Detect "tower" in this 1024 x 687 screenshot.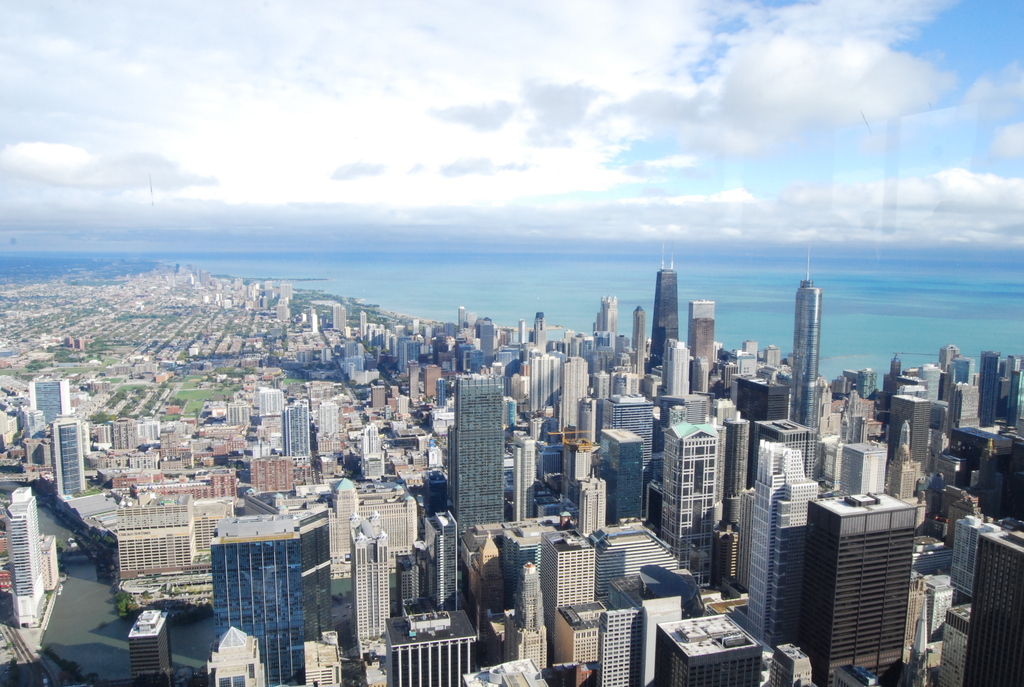
Detection: [693, 317, 722, 372].
